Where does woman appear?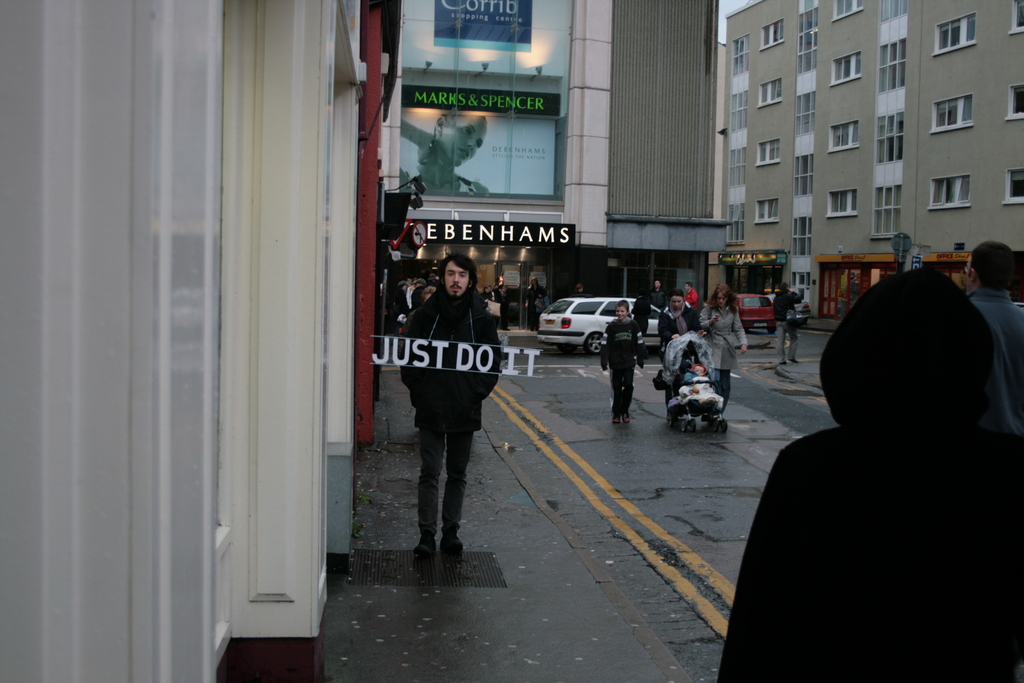
Appears at region(525, 279, 548, 333).
